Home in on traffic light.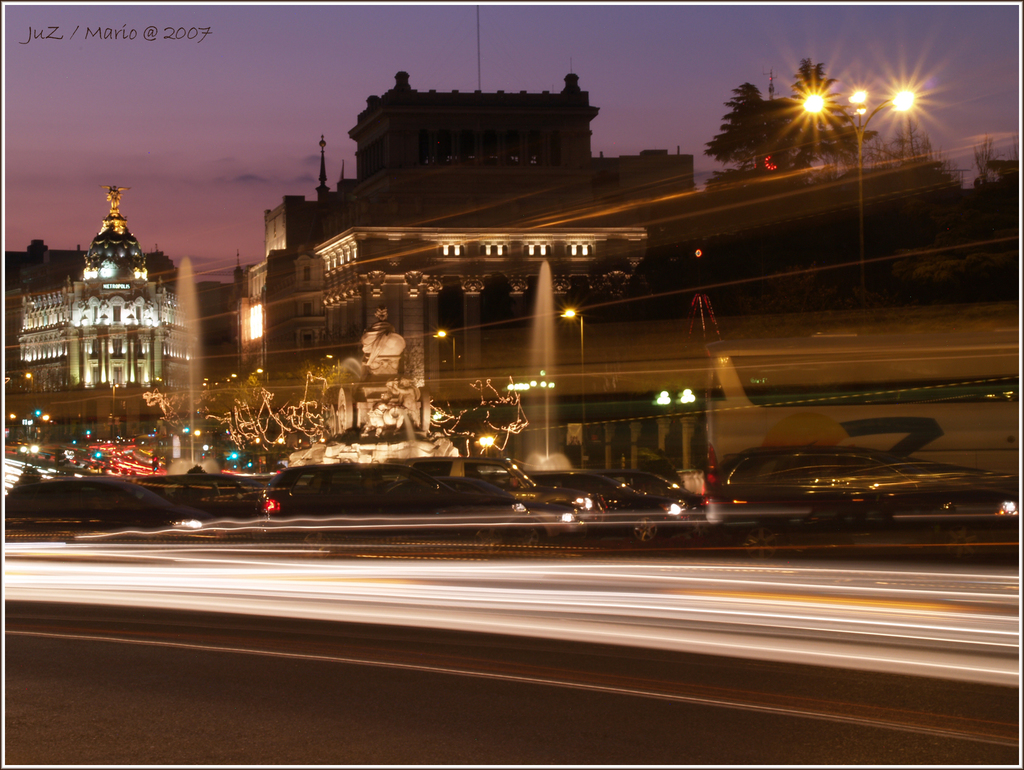
Homed in at rect(152, 454, 159, 474).
